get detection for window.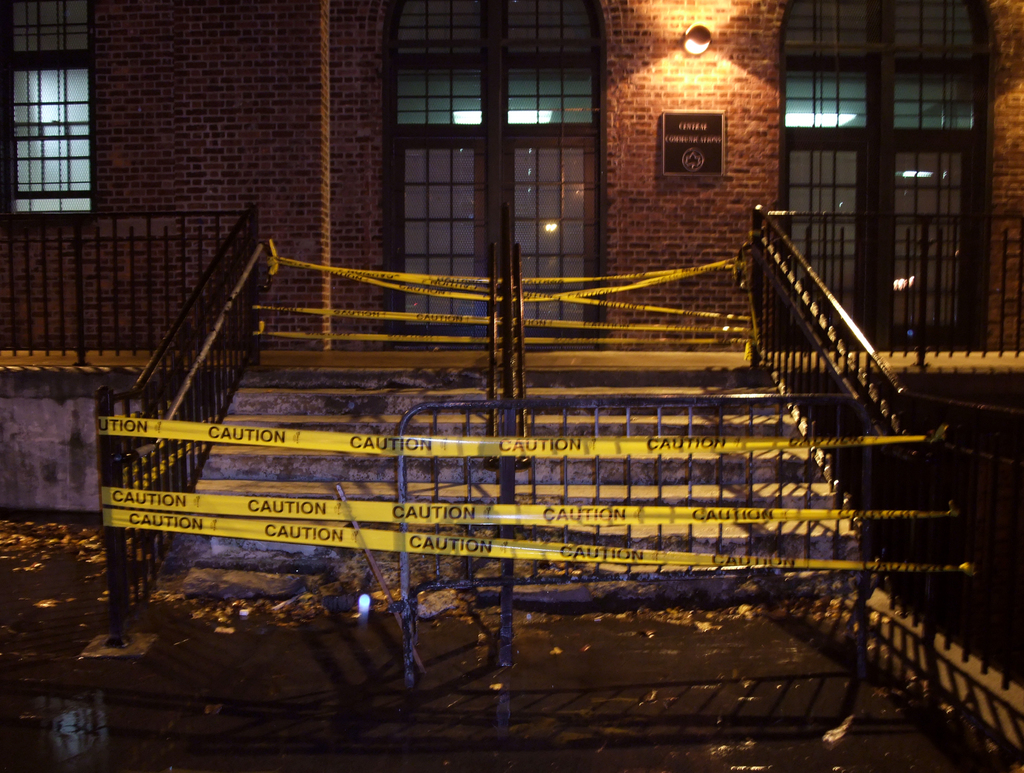
Detection: (left=13, top=42, right=87, bottom=205).
